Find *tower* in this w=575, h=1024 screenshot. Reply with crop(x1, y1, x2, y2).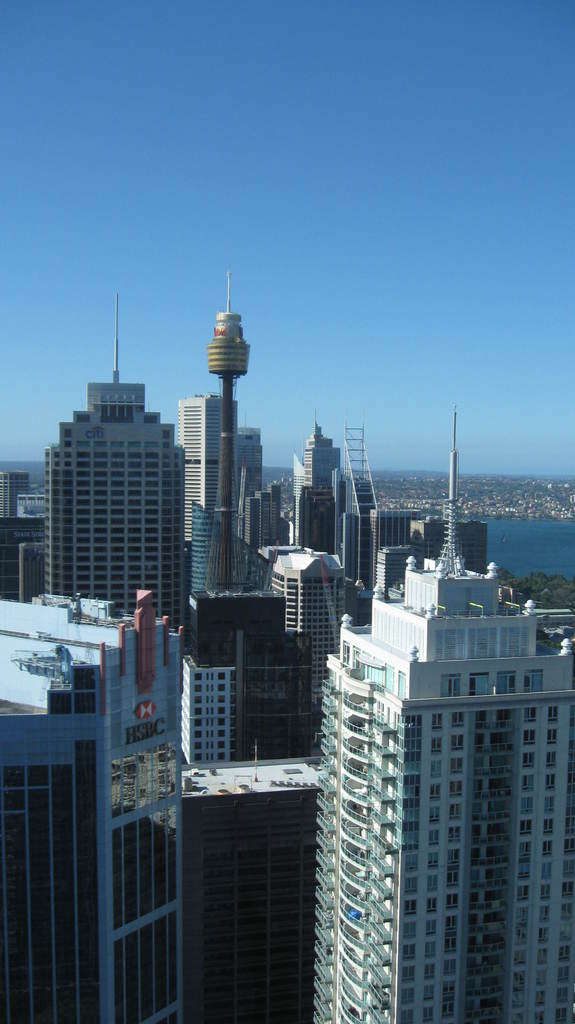
crop(182, 589, 311, 758).
